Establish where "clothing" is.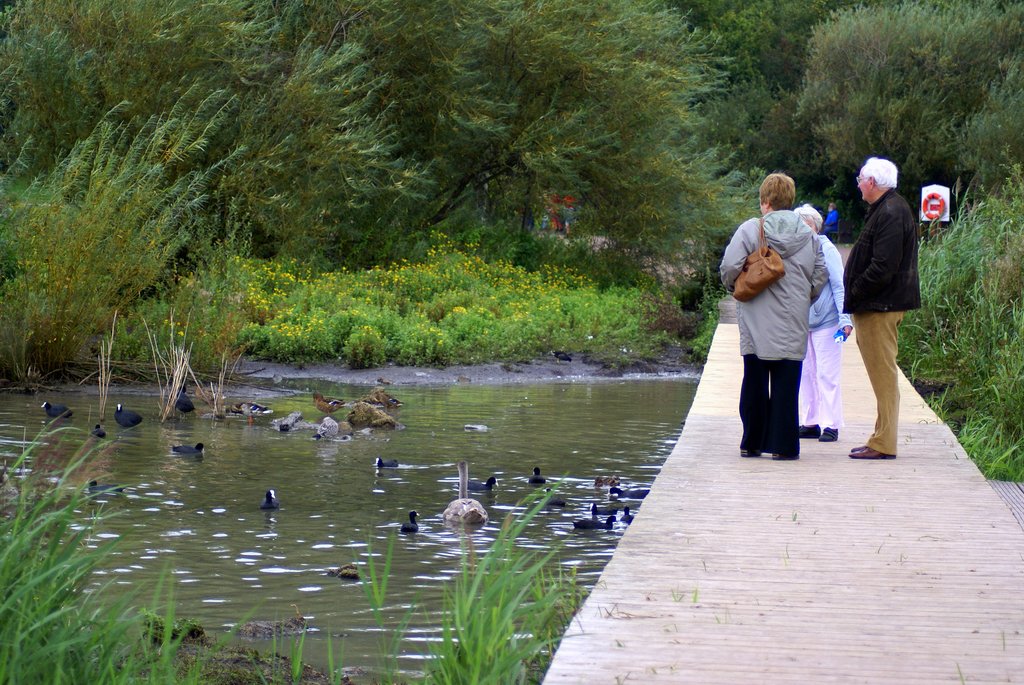
Established at region(829, 182, 931, 438).
